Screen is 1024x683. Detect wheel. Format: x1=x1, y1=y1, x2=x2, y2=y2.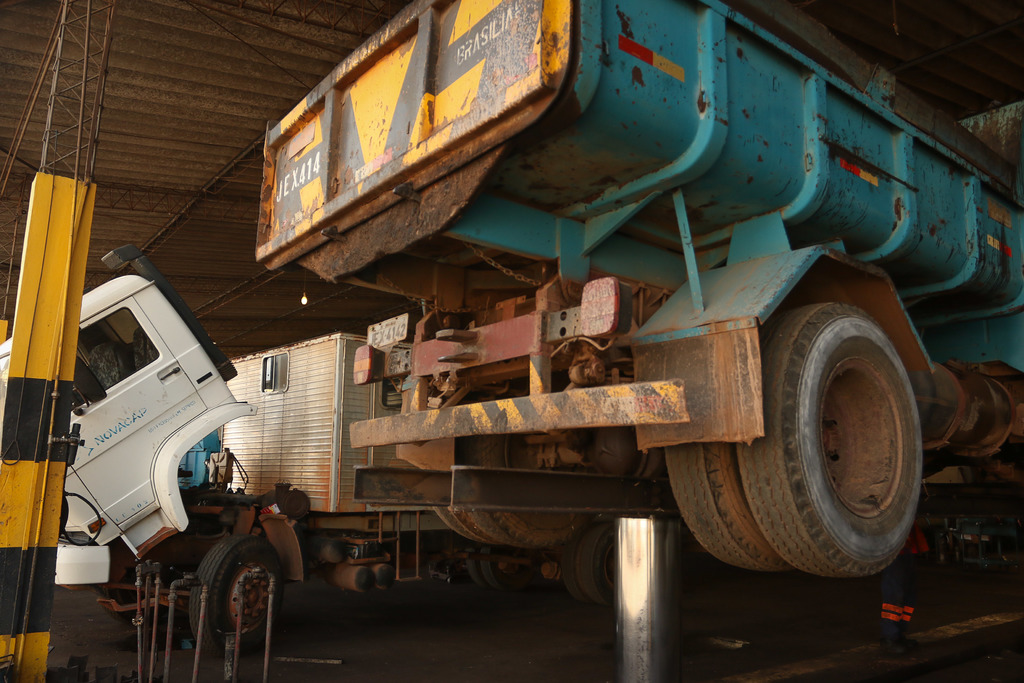
x1=458, y1=379, x2=662, y2=553.
